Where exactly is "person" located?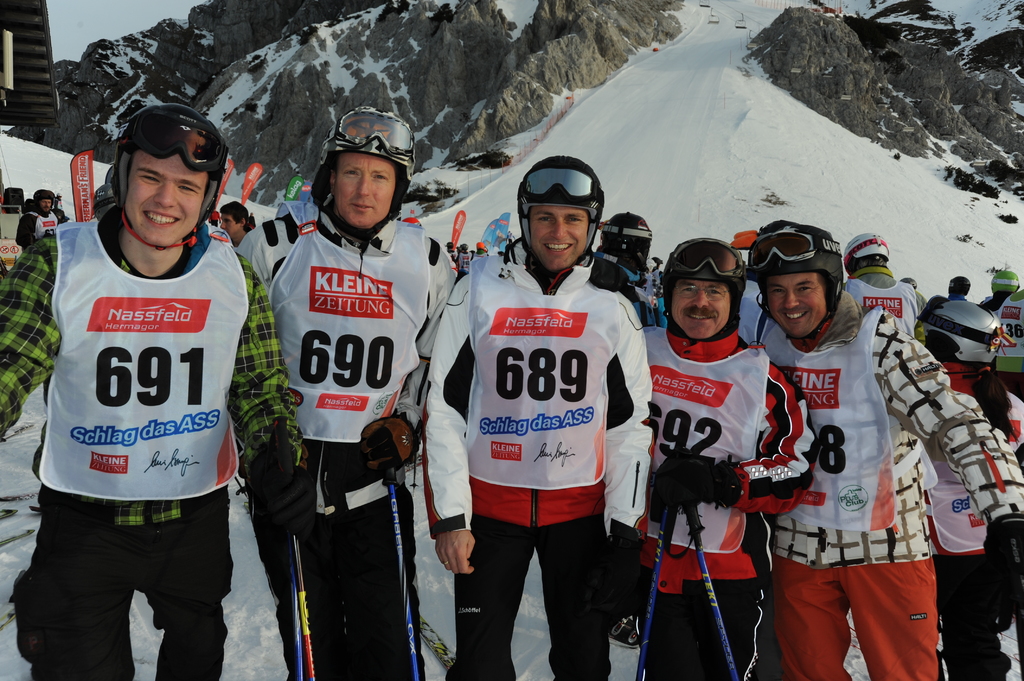
Its bounding box is (x1=840, y1=224, x2=924, y2=363).
